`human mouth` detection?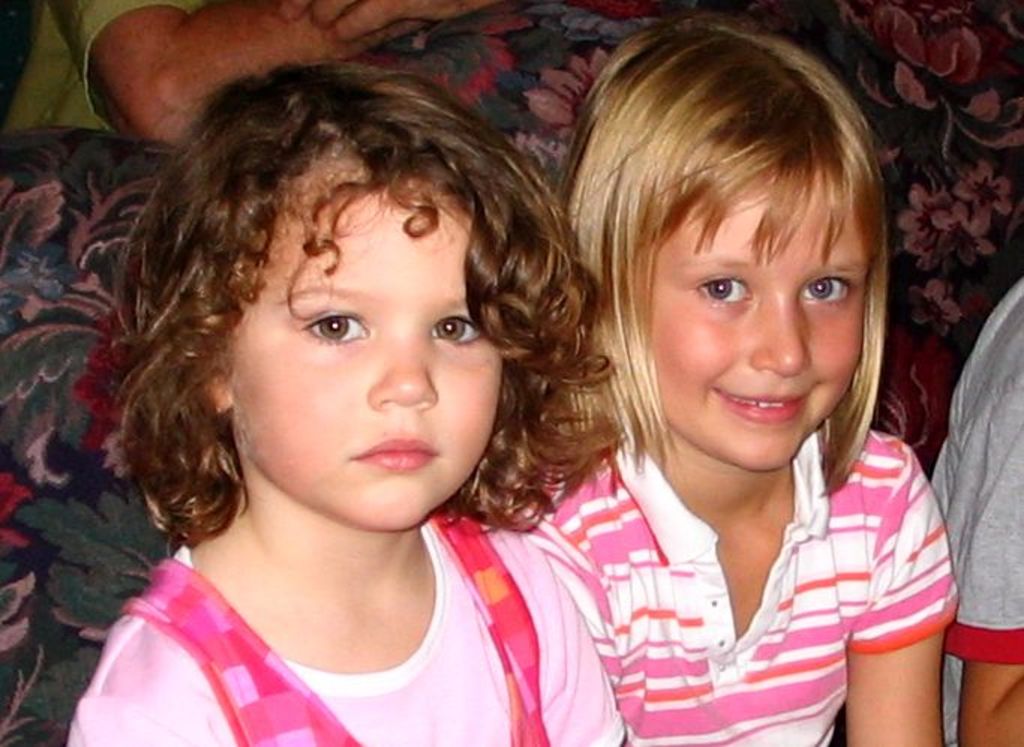
(349,438,438,469)
